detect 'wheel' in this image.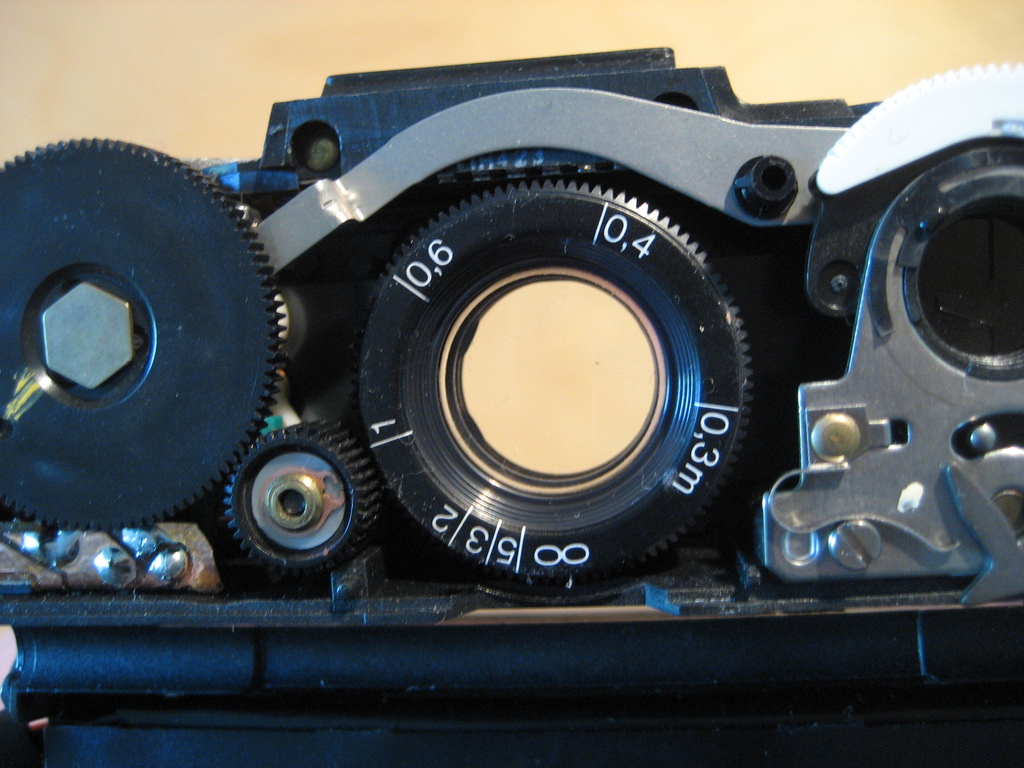
Detection: crop(344, 162, 763, 611).
